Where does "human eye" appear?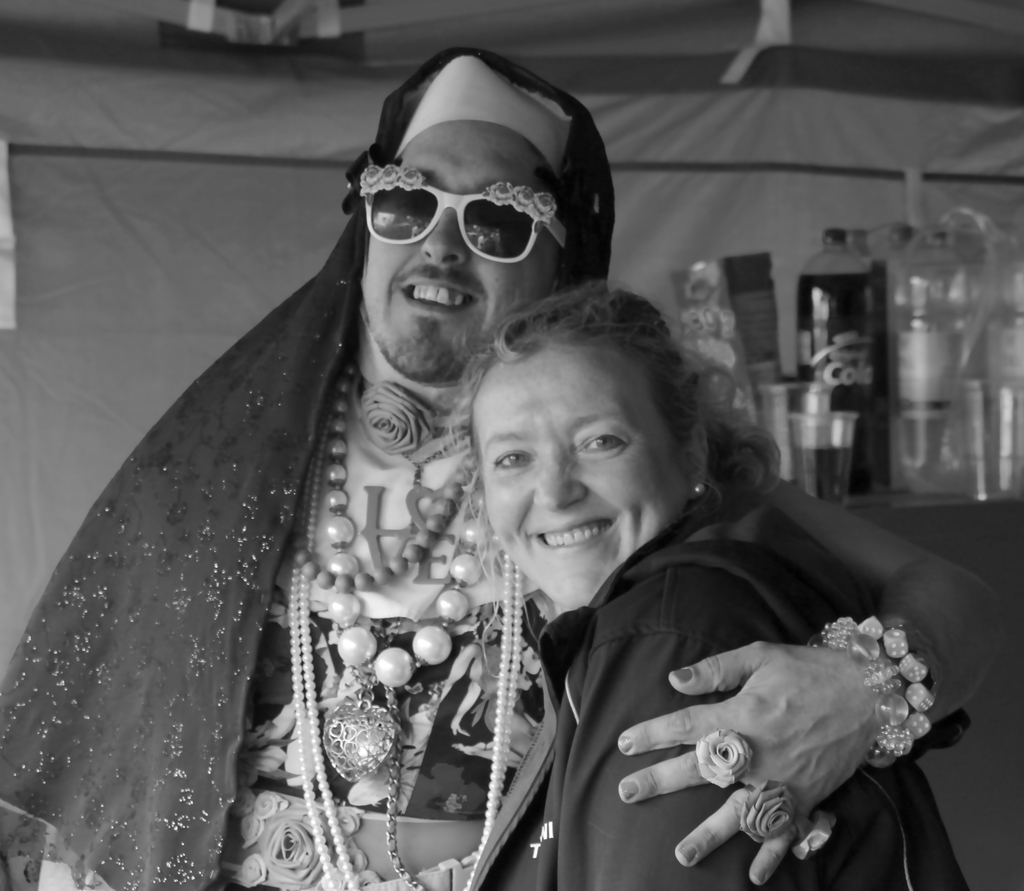
Appears at left=582, top=426, right=630, bottom=463.
